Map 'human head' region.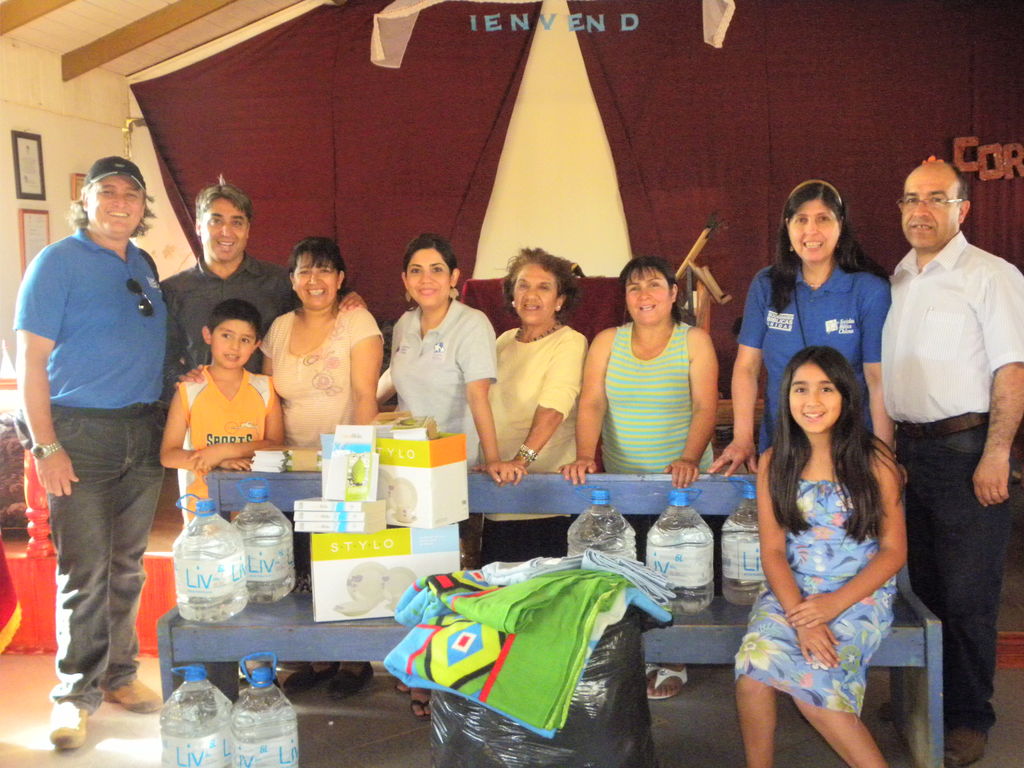
Mapped to (289, 236, 344, 310).
